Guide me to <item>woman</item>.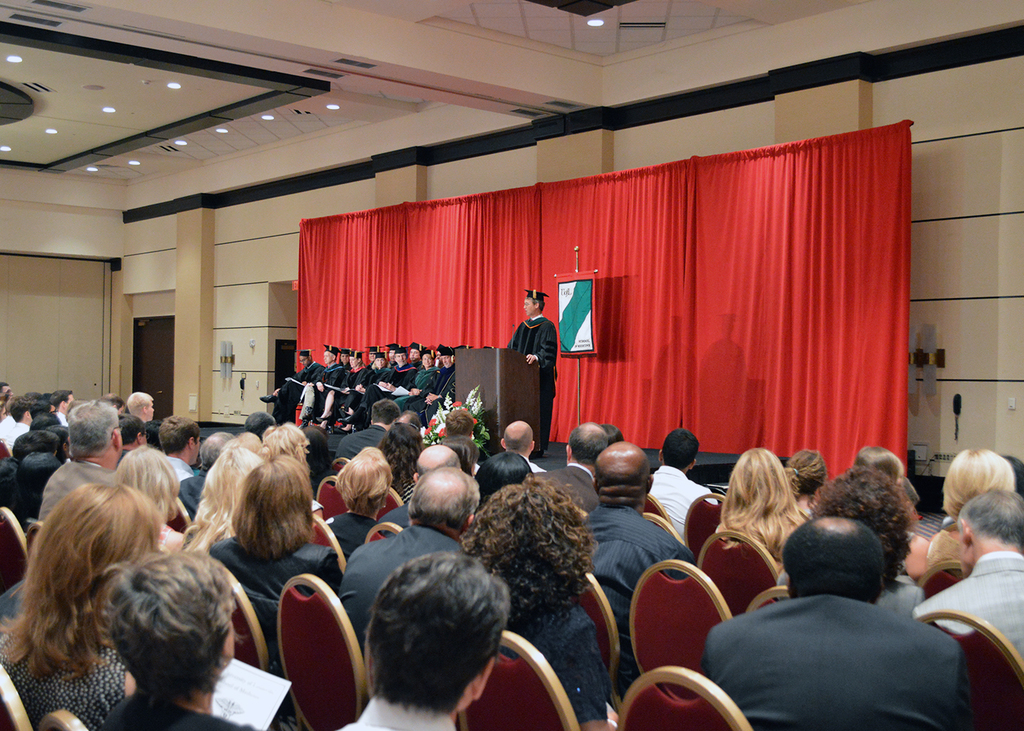
Guidance: [left=320, top=352, right=365, bottom=423].
